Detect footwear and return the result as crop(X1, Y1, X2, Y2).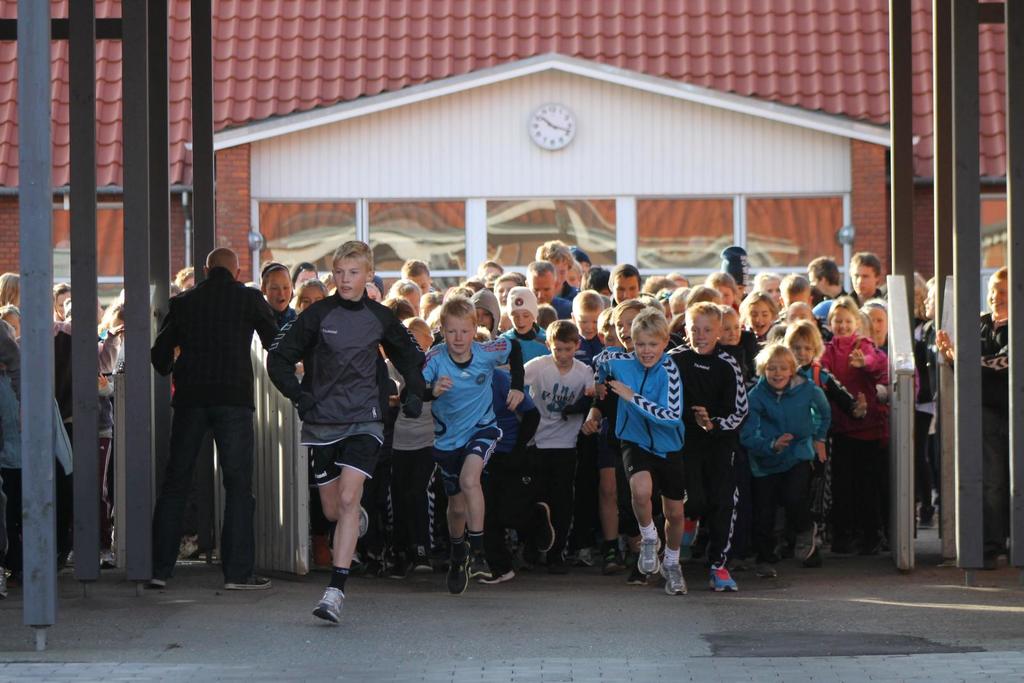
crop(467, 545, 493, 576).
